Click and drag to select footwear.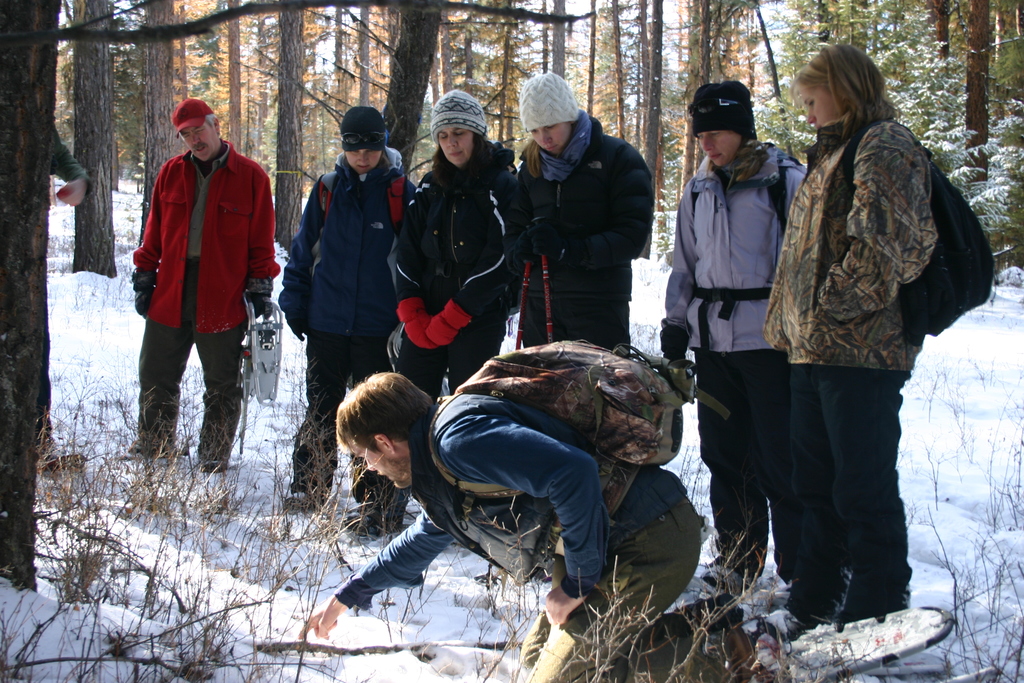
Selection: pyautogui.locateOnScreen(281, 484, 335, 517).
